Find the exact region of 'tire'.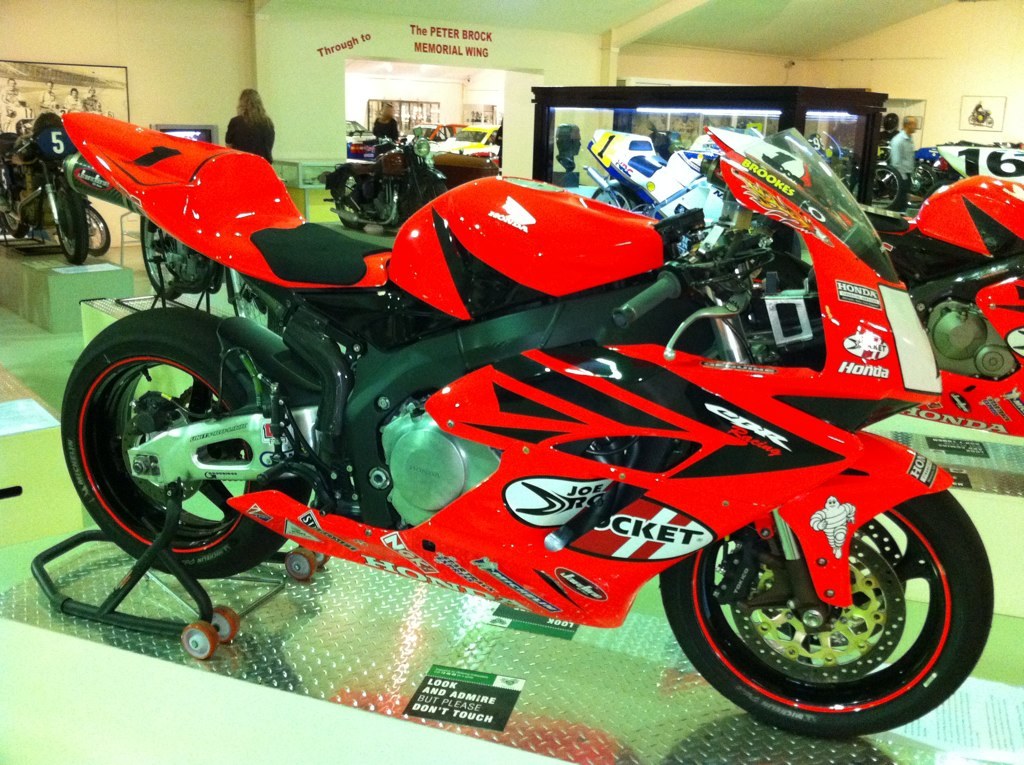
Exact region: l=745, t=211, r=802, b=272.
